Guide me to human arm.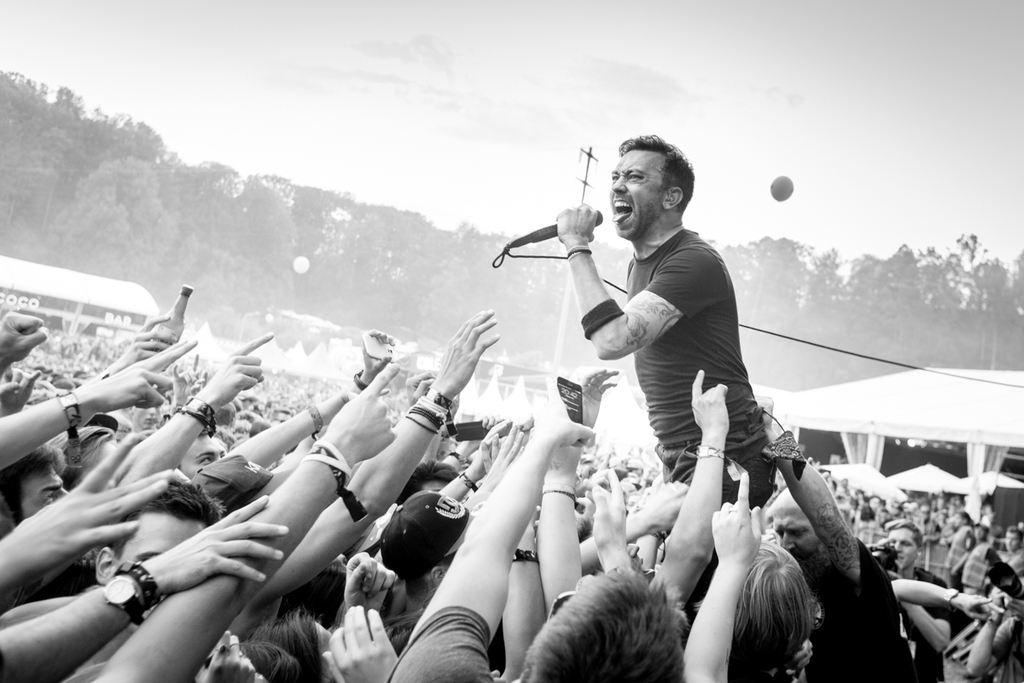
Guidance: locate(649, 365, 736, 614).
